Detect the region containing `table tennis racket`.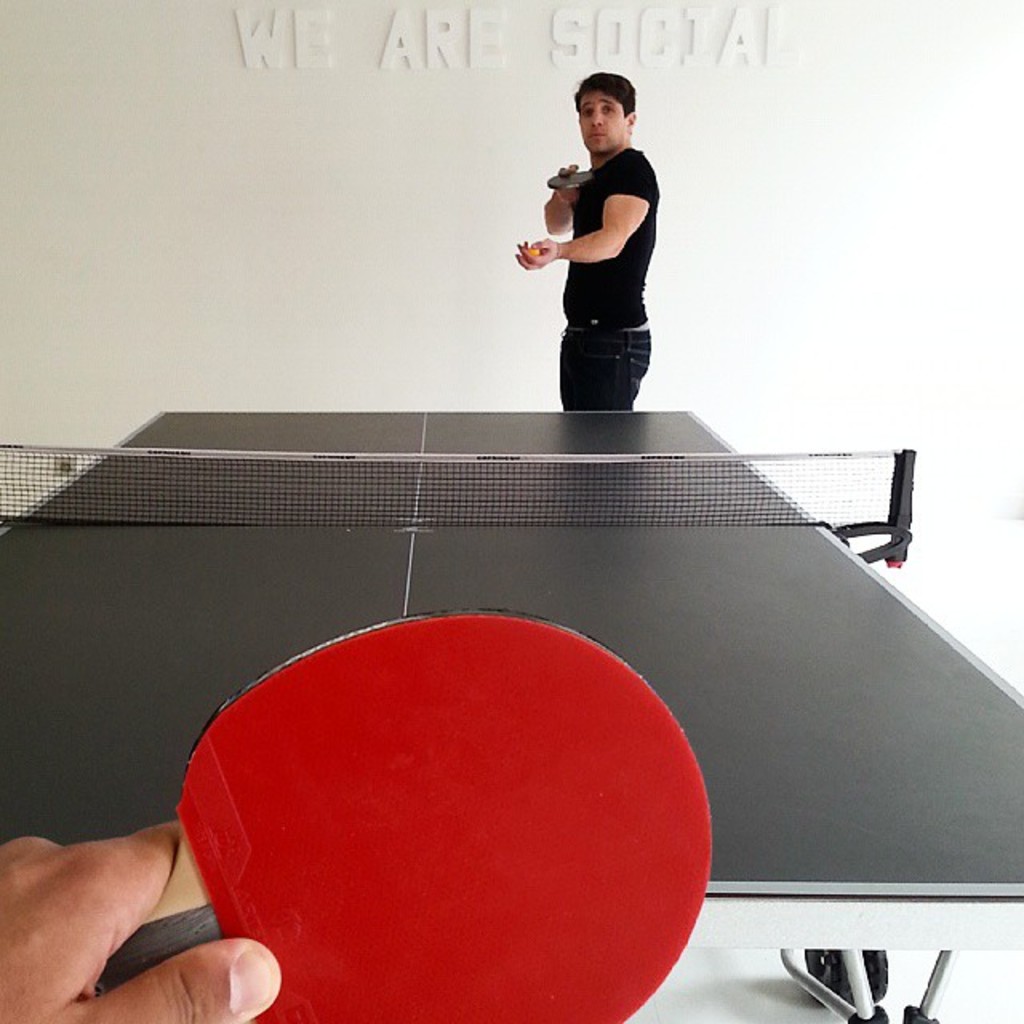
[96, 605, 717, 1022].
